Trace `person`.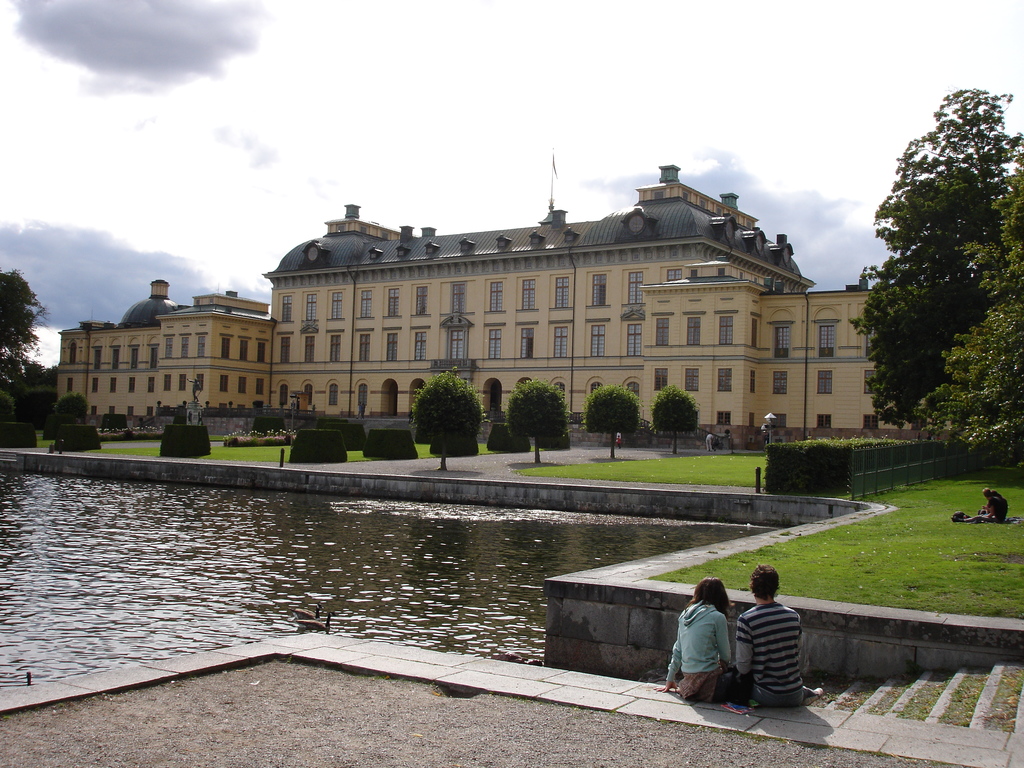
Traced to left=729, top=564, right=824, bottom=712.
